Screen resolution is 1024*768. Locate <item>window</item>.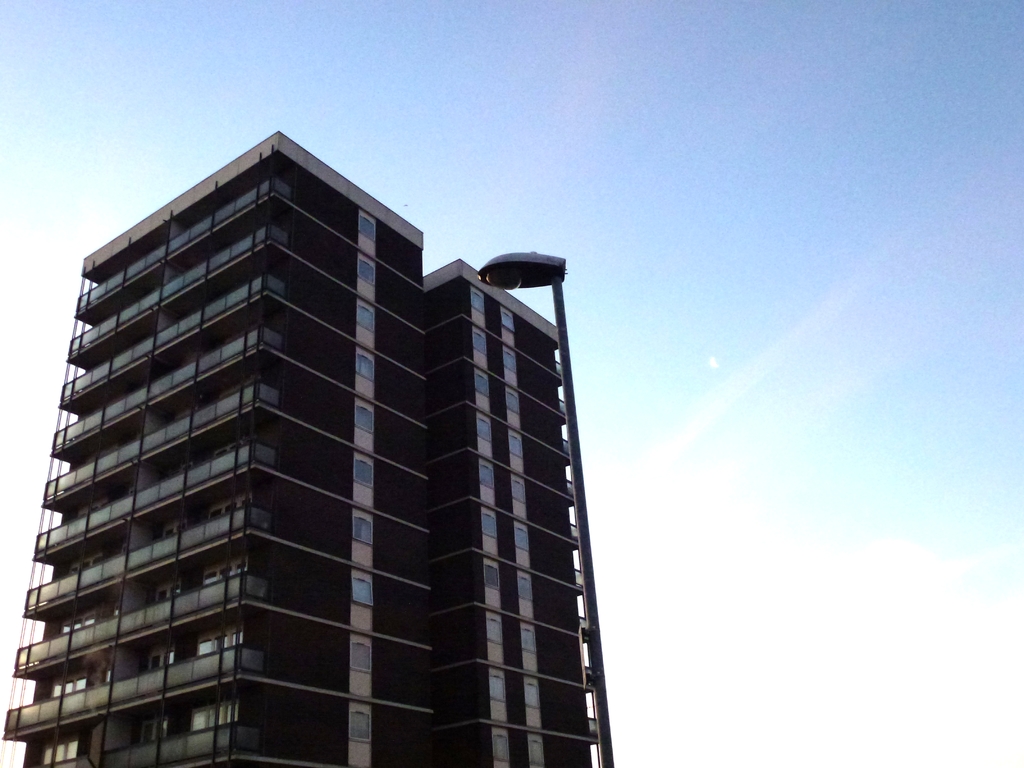
<region>486, 569, 499, 593</region>.
